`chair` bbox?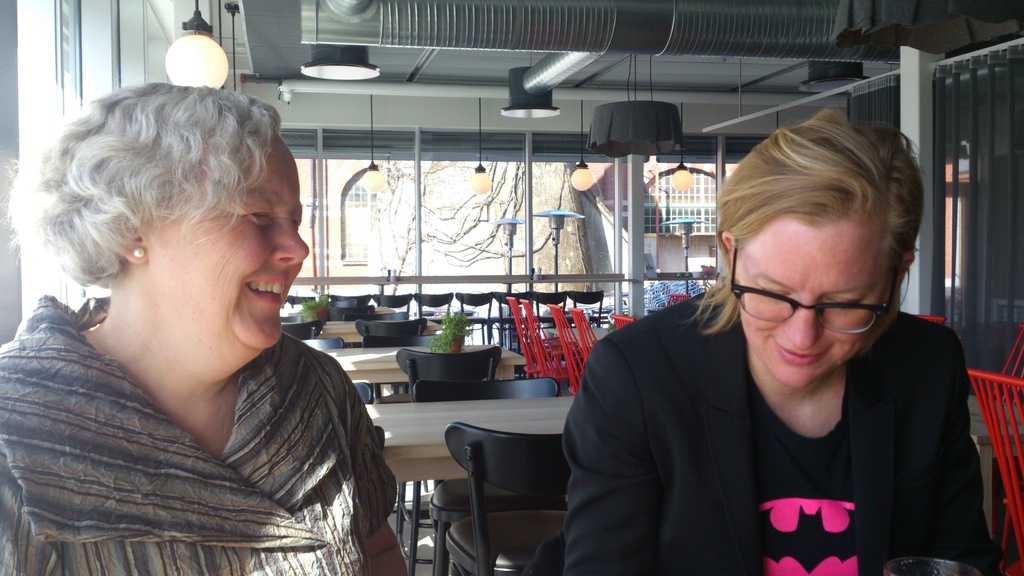
<region>967, 365, 1023, 575</region>
